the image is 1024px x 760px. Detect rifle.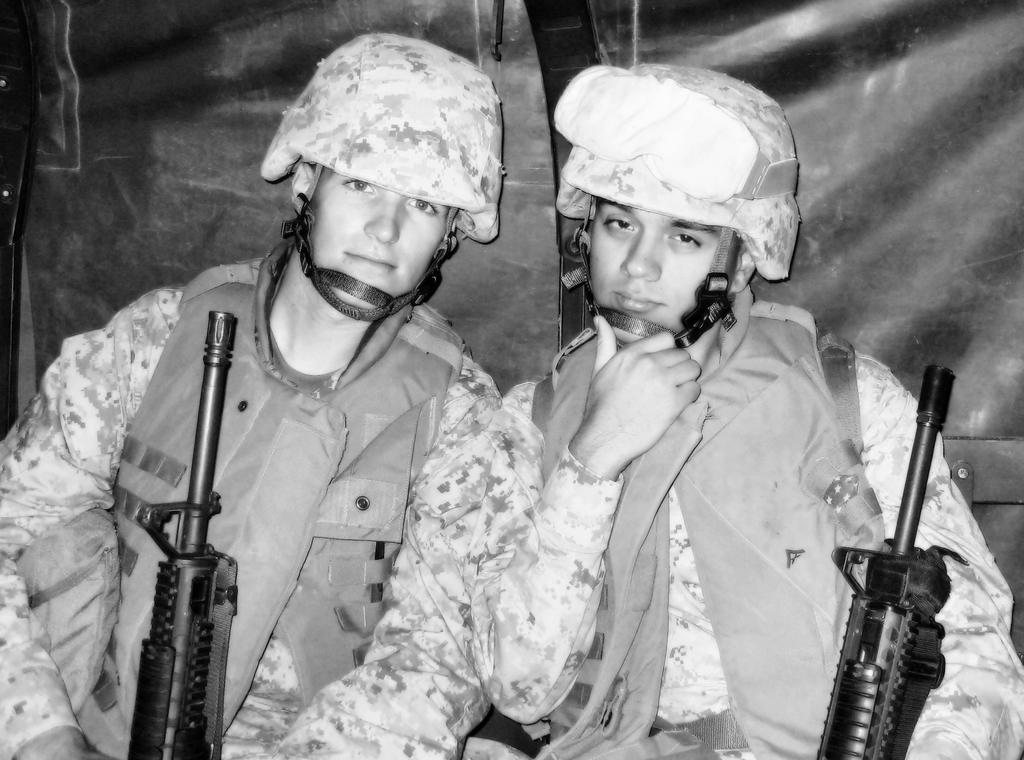
Detection: (x1=123, y1=309, x2=239, y2=759).
